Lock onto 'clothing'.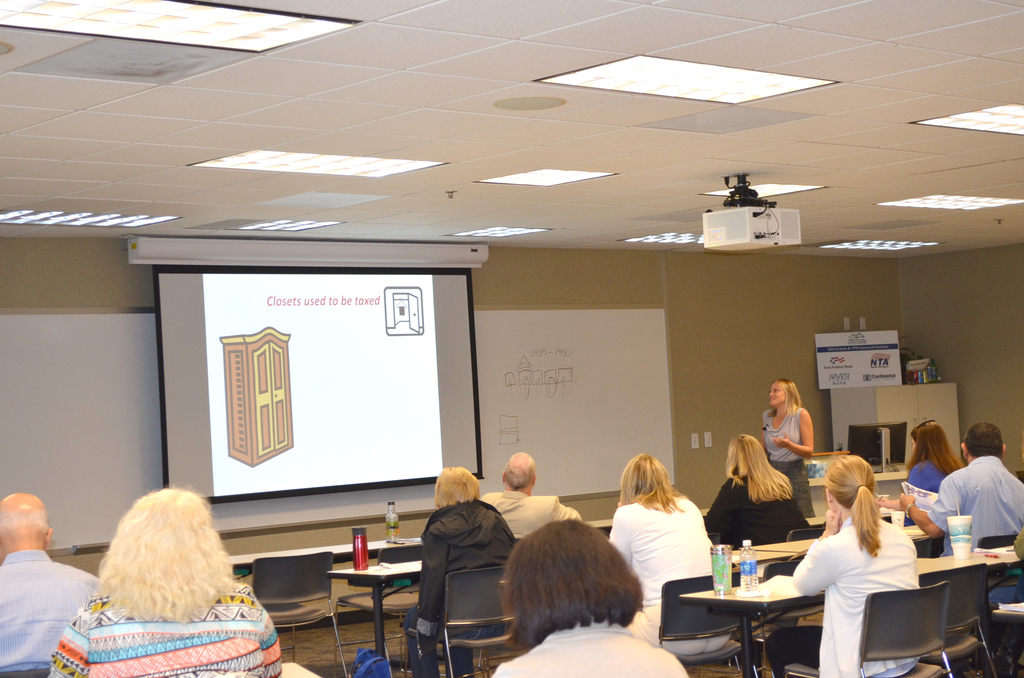
Locked: Rect(482, 487, 584, 546).
